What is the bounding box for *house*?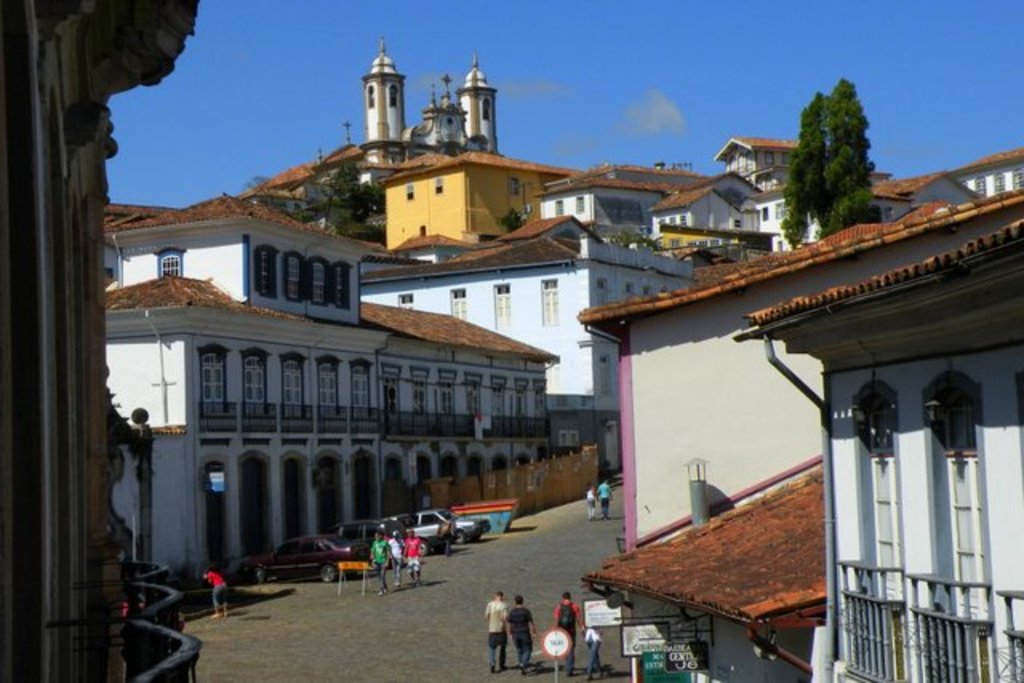
select_region(870, 171, 978, 224).
